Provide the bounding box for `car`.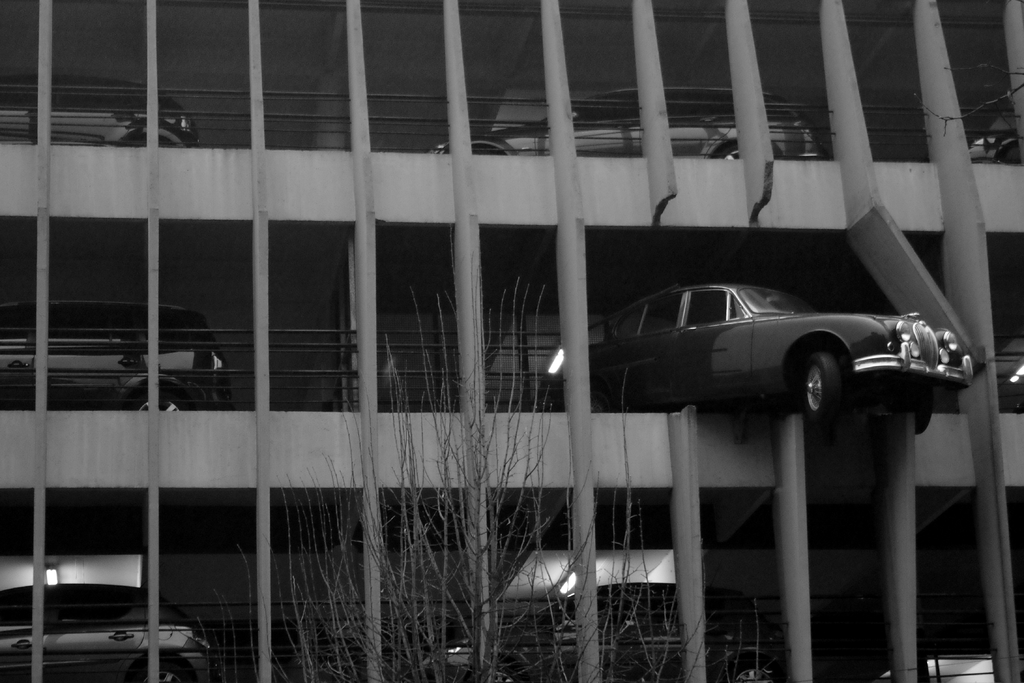
pyautogui.locateOnScreen(431, 77, 824, 161).
